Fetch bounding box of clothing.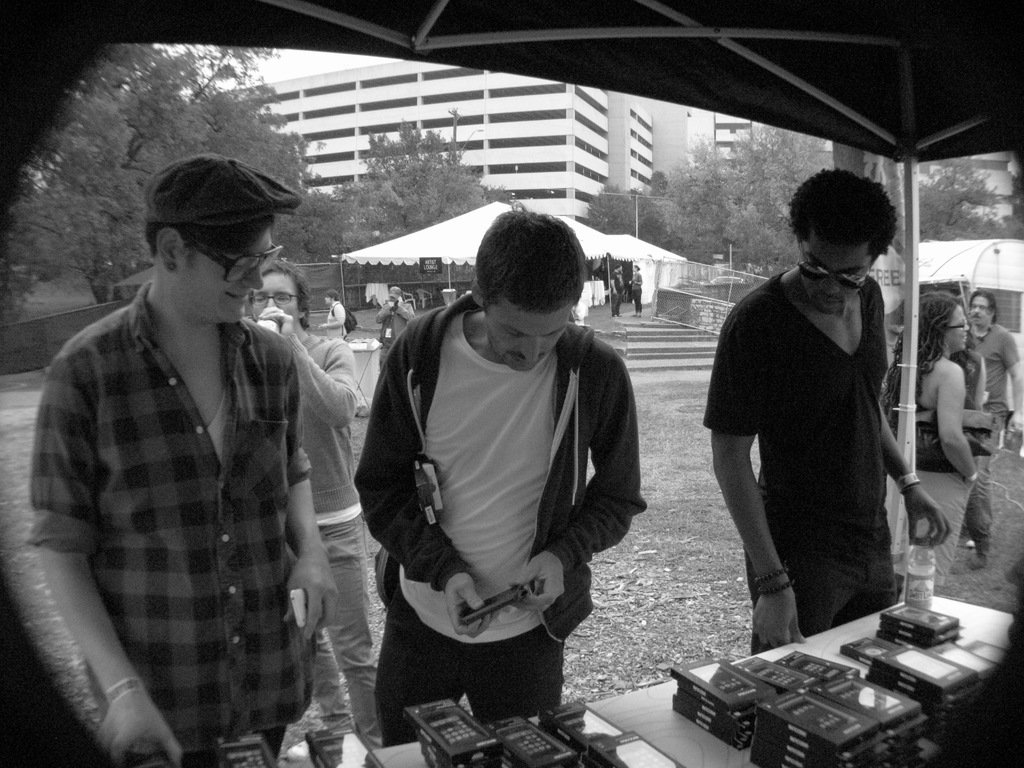
Bbox: {"x1": 354, "y1": 289, "x2": 658, "y2": 762}.
